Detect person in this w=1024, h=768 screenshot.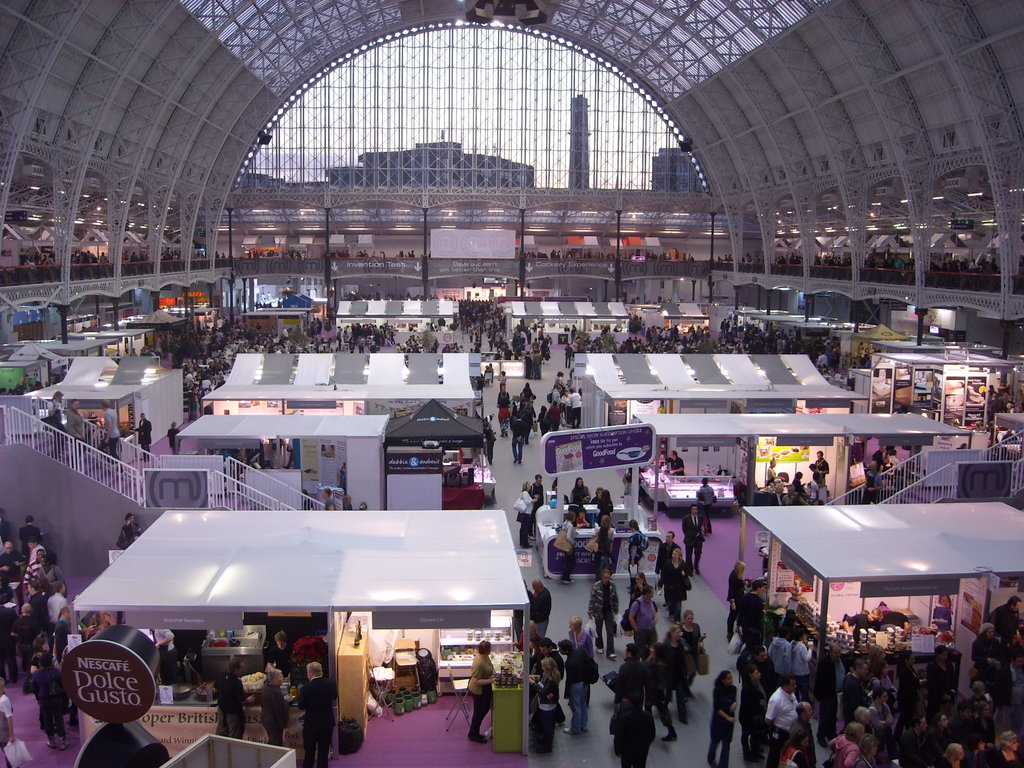
Detection: 705:667:735:767.
